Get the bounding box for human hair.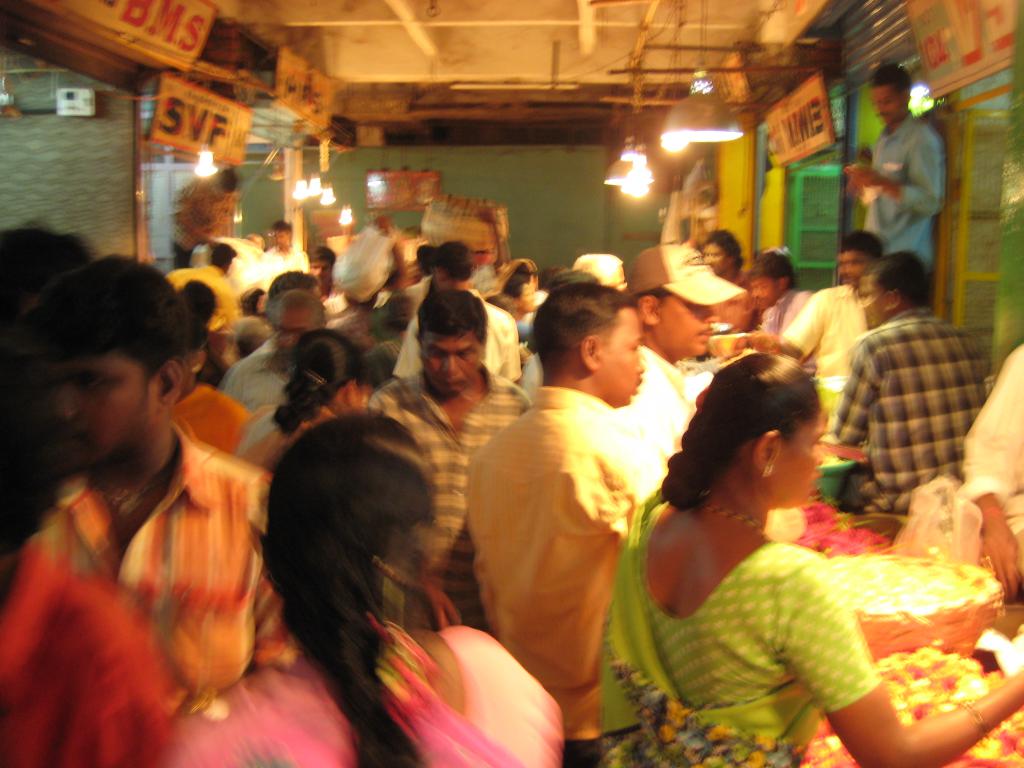
[307,246,340,267].
